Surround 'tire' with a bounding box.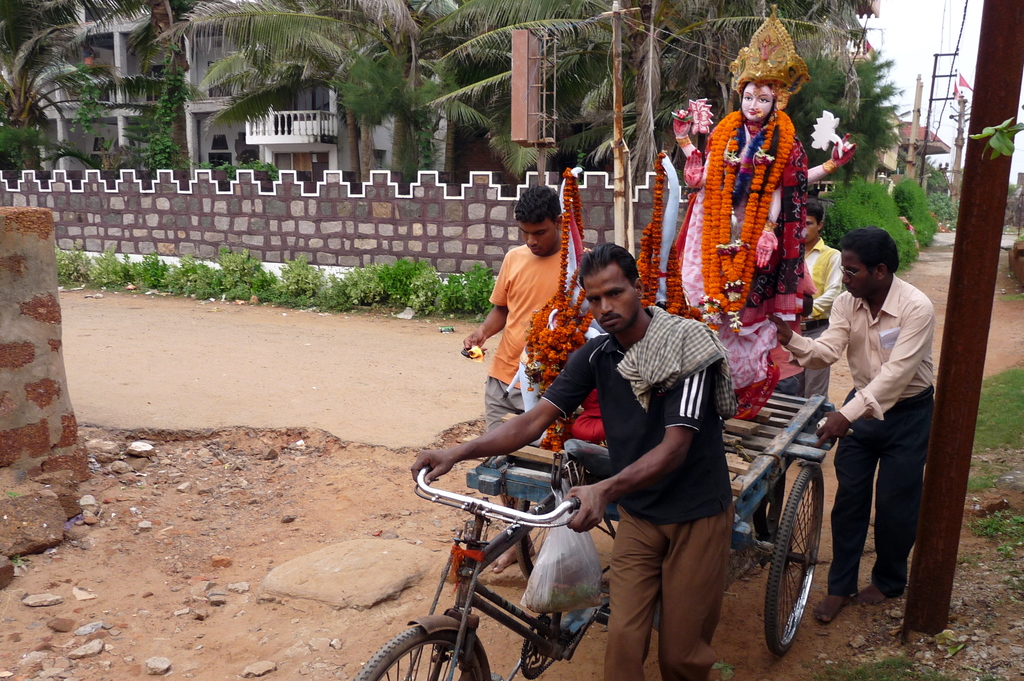
{"left": 351, "top": 629, "right": 486, "bottom": 680}.
